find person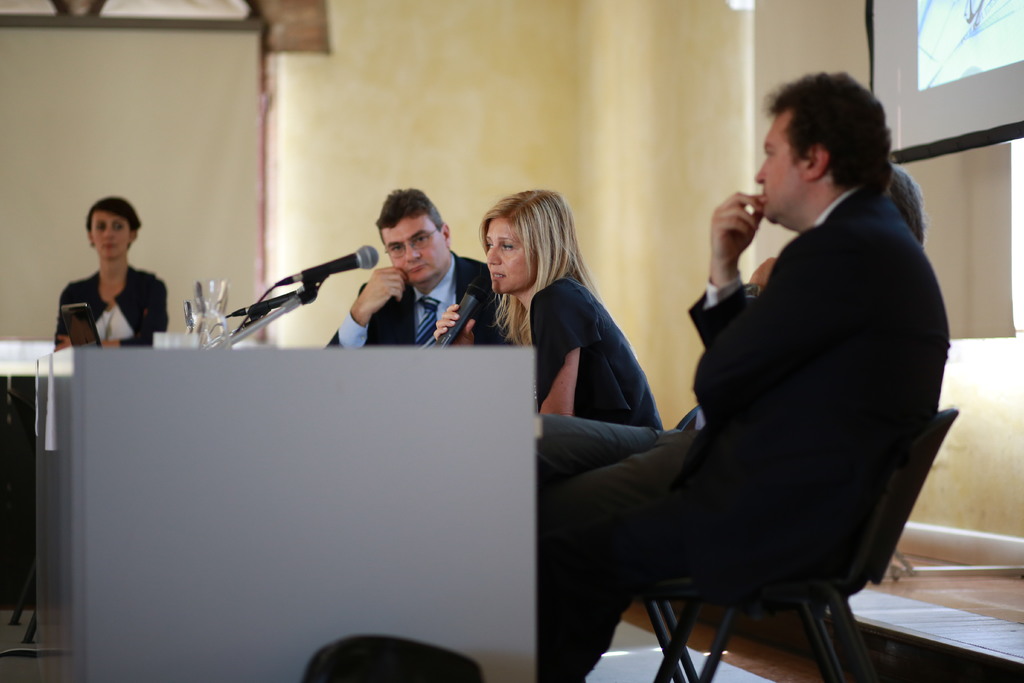
[left=326, top=187, right=512, bottom=349]
